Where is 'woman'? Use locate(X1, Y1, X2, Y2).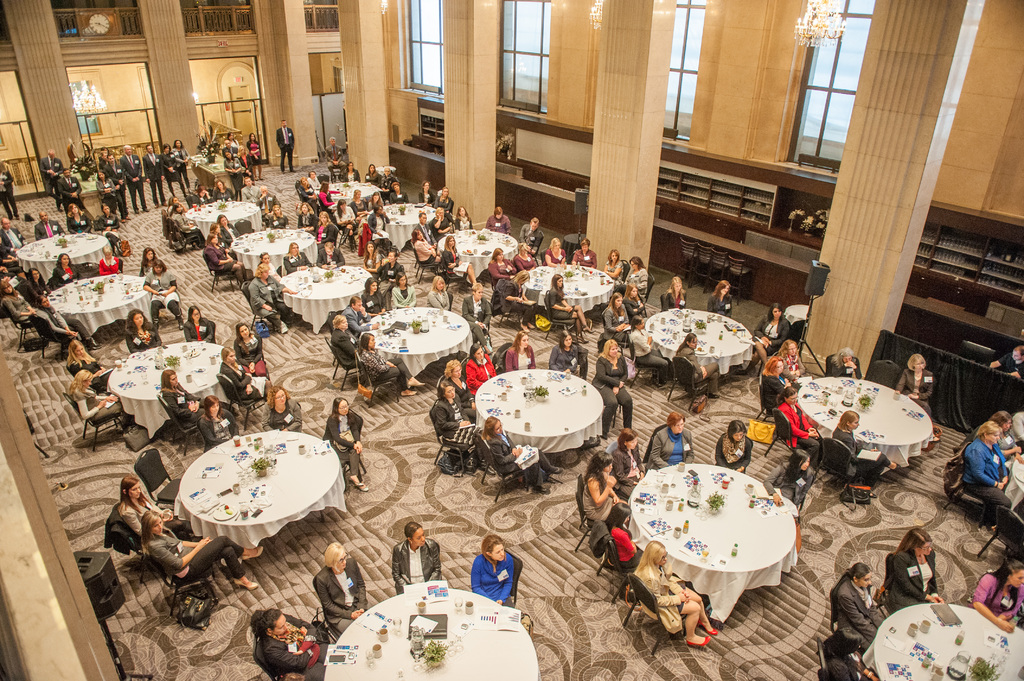
locate(97, 171, 129, 206).
